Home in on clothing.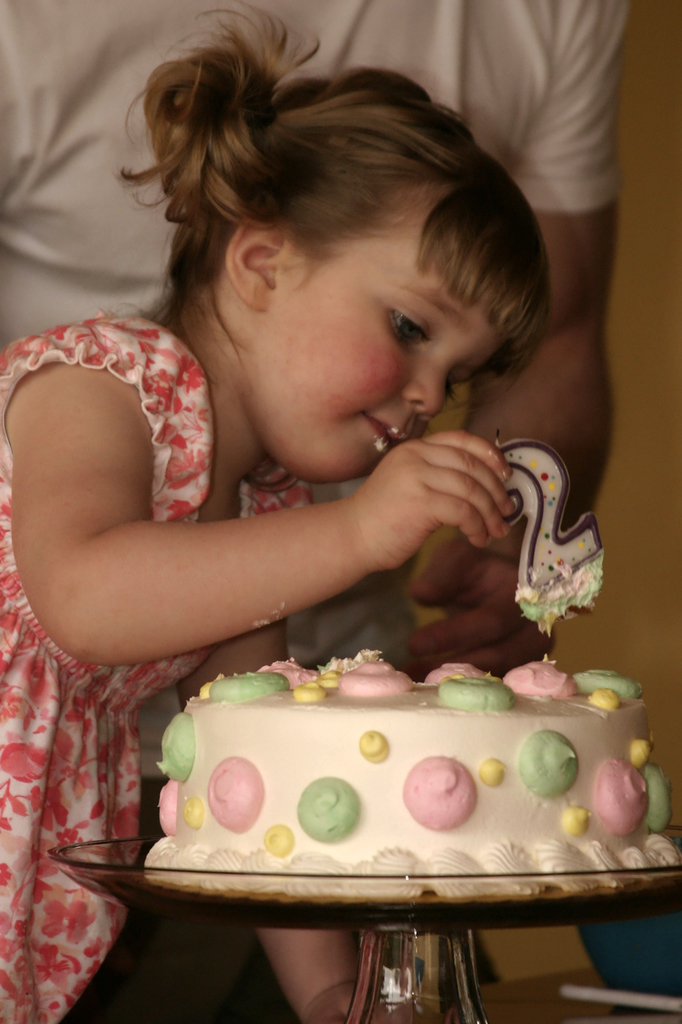
Homed in at 0,0,633,352.
